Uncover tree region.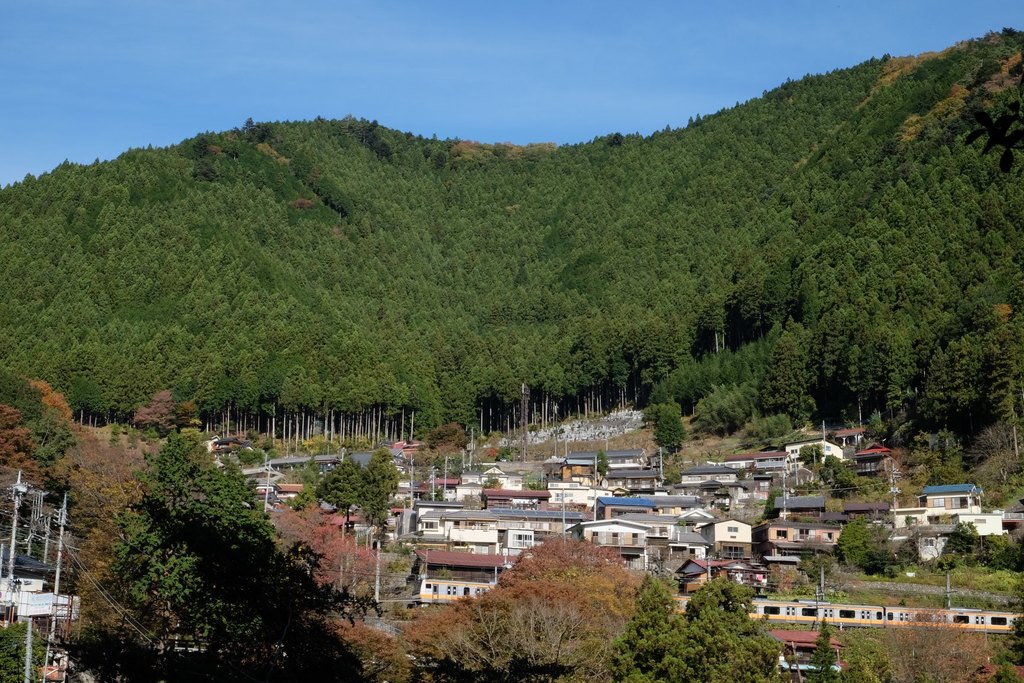
Uncovered: 606,556,780,682.
